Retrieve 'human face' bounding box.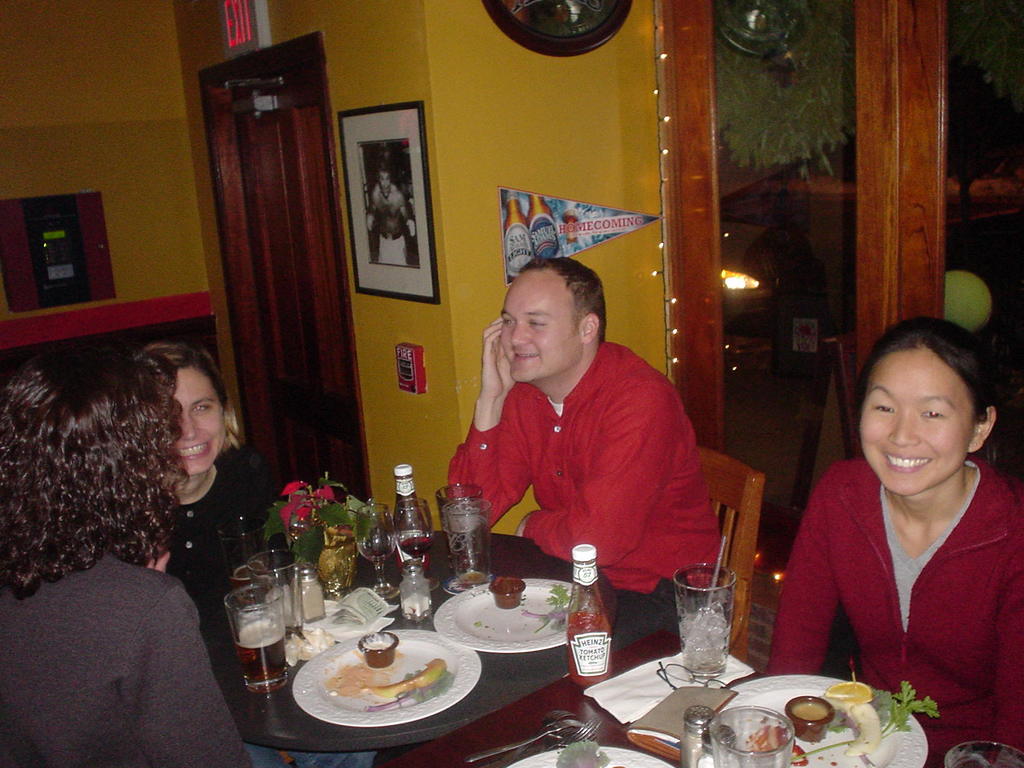
Bounding box: x1=860, y1=346, x2=973, y2=495.
